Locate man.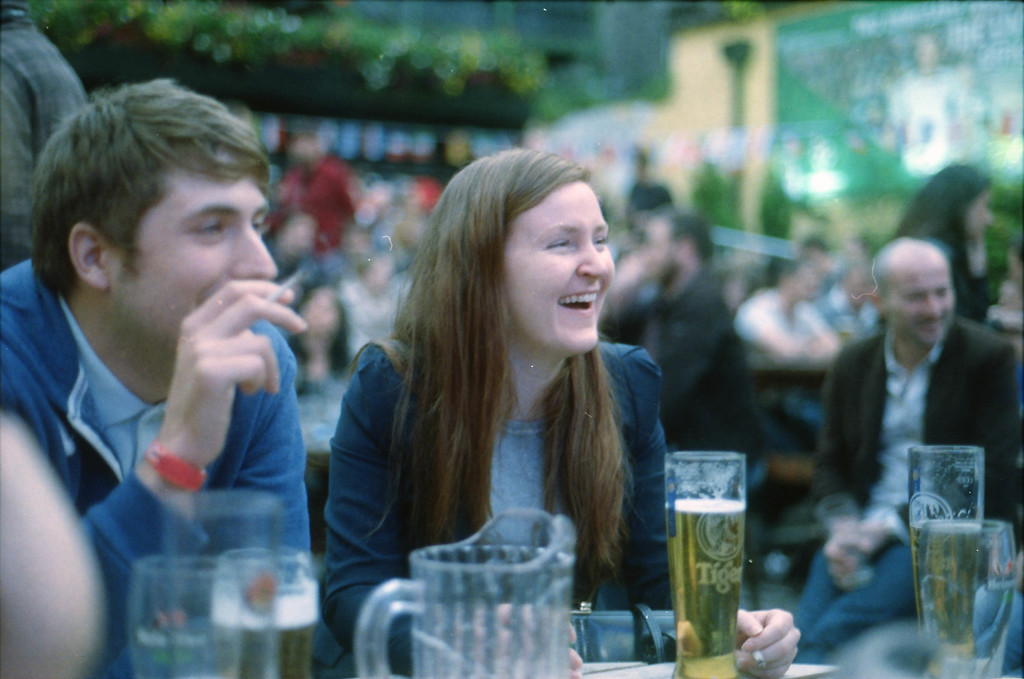
Bounding box: (left=0, top=73, right=330, bottom=657).
